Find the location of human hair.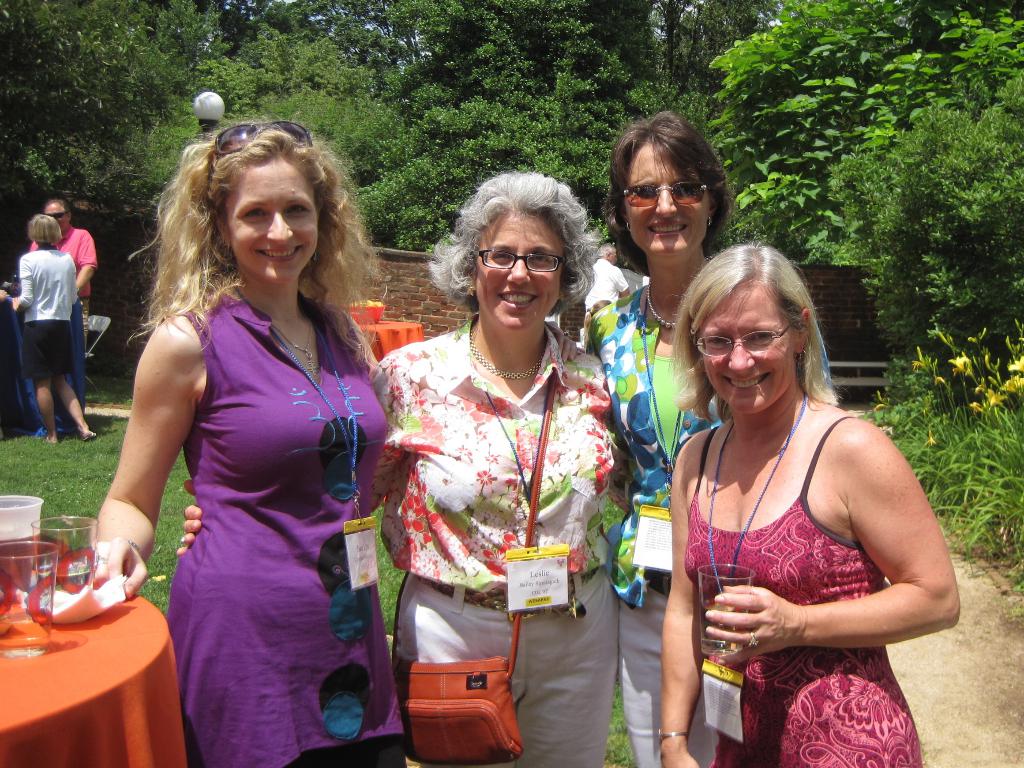
Location: (607,111,734,266).
